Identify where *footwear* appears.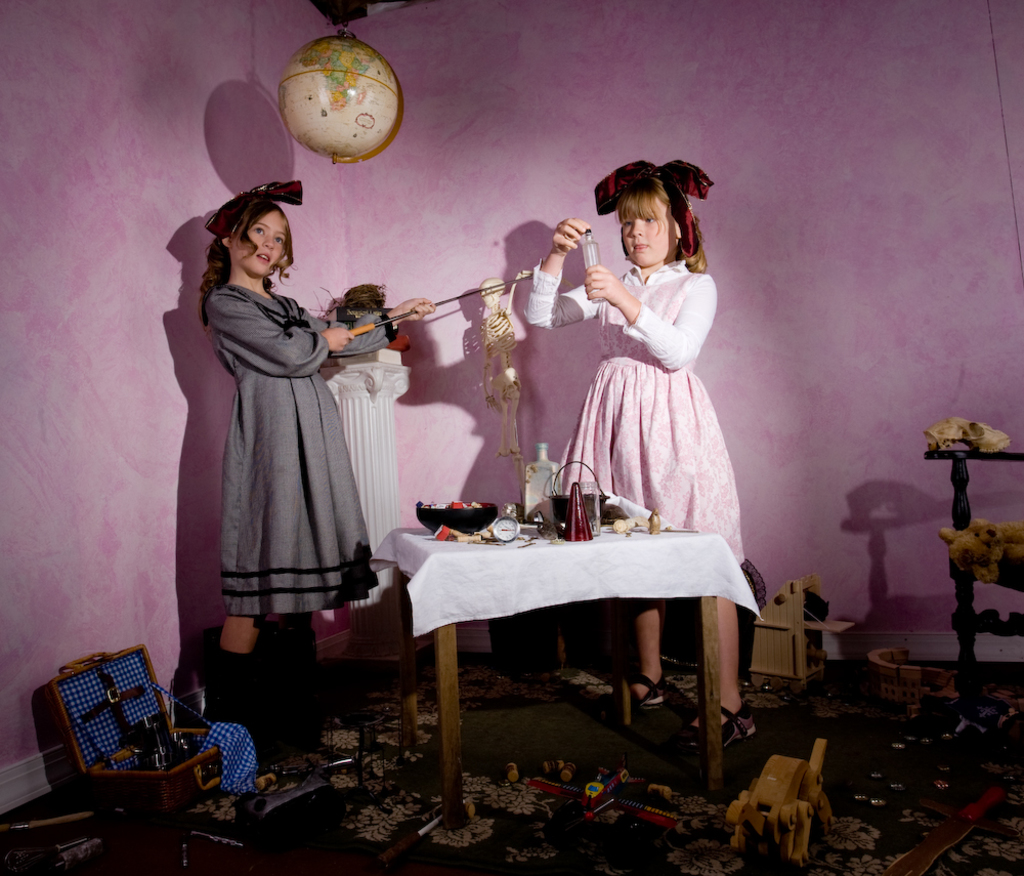
Appears at {"x1": 603, "y1": 666, "x2": 669, "y2": 710}.
